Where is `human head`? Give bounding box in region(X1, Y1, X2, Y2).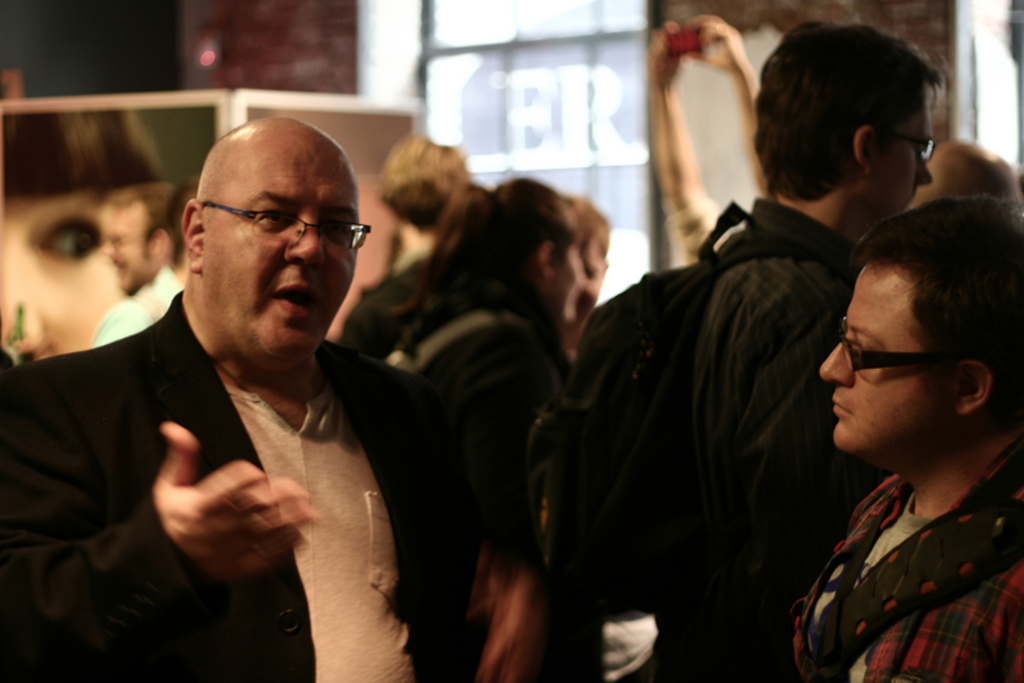
region(102, 180, 184, 293).
